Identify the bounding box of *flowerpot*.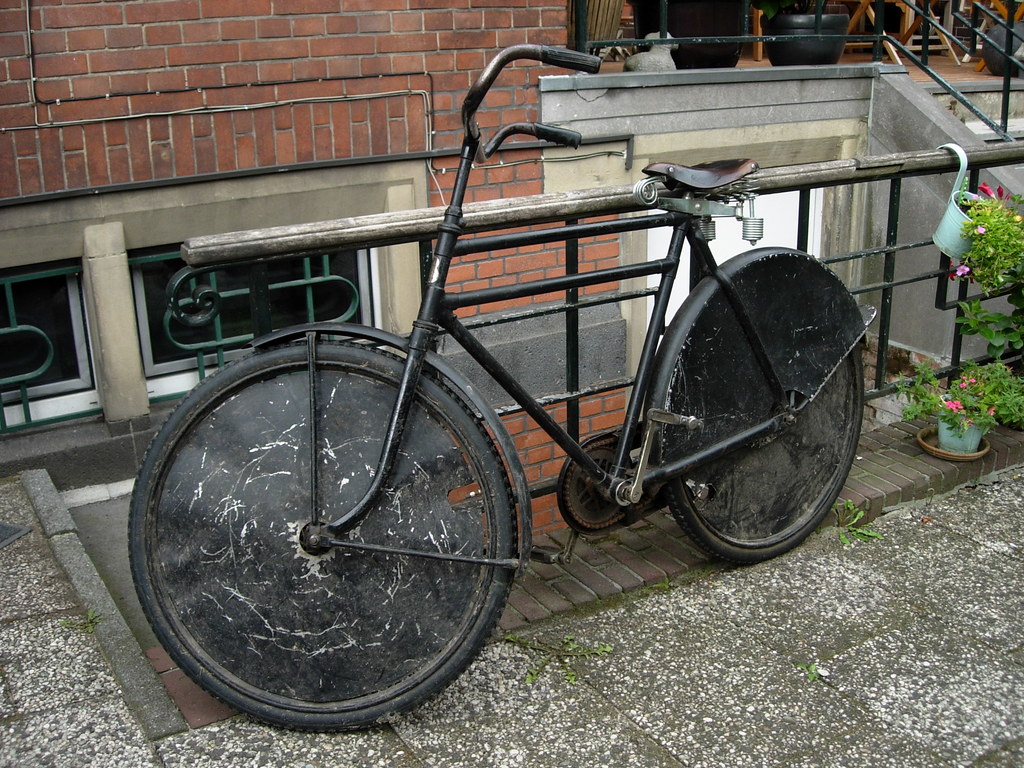
l=939, t=407, r=992, b=453.
